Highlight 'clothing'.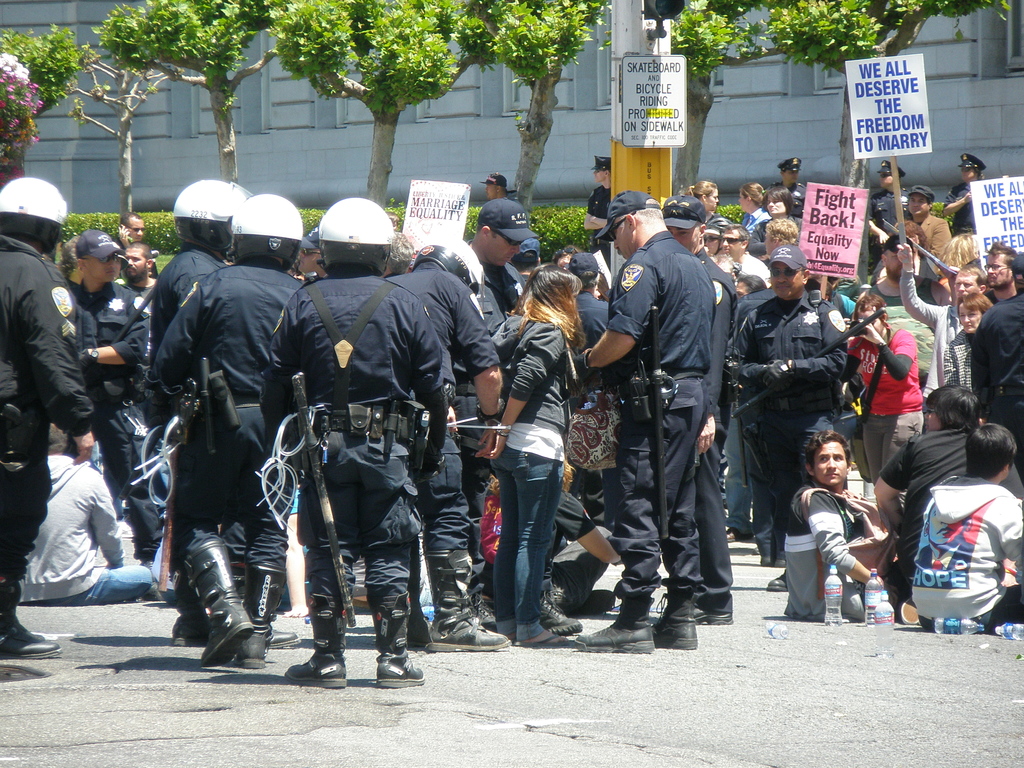
Highlighted region: select_region(273, 268, 451, 607).
